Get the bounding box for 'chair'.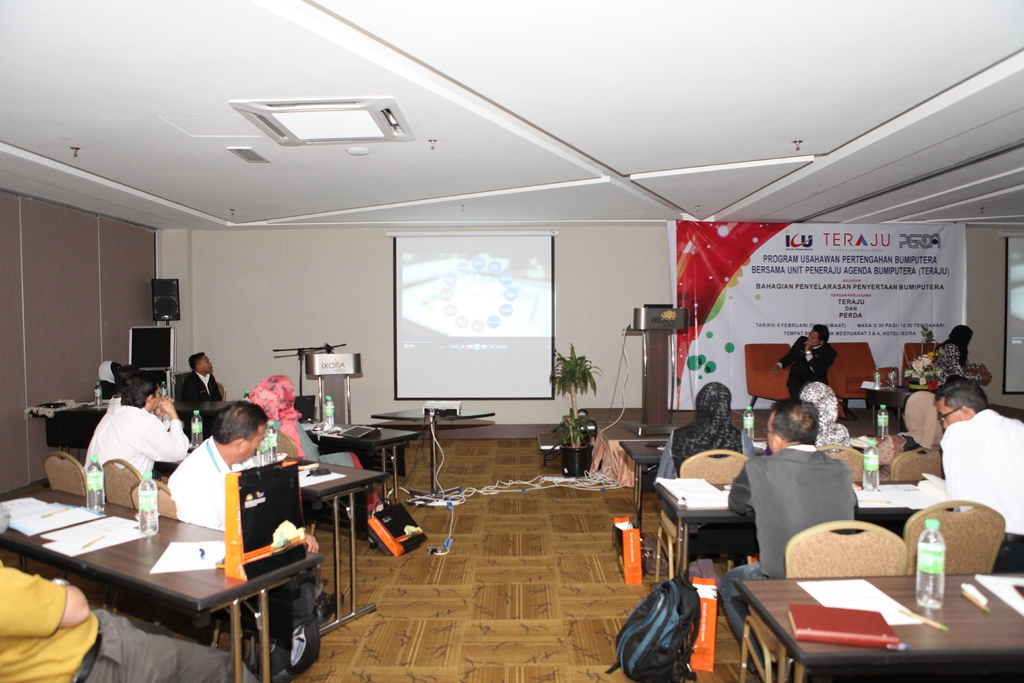
bbox=(741, 343, 794, 409).
